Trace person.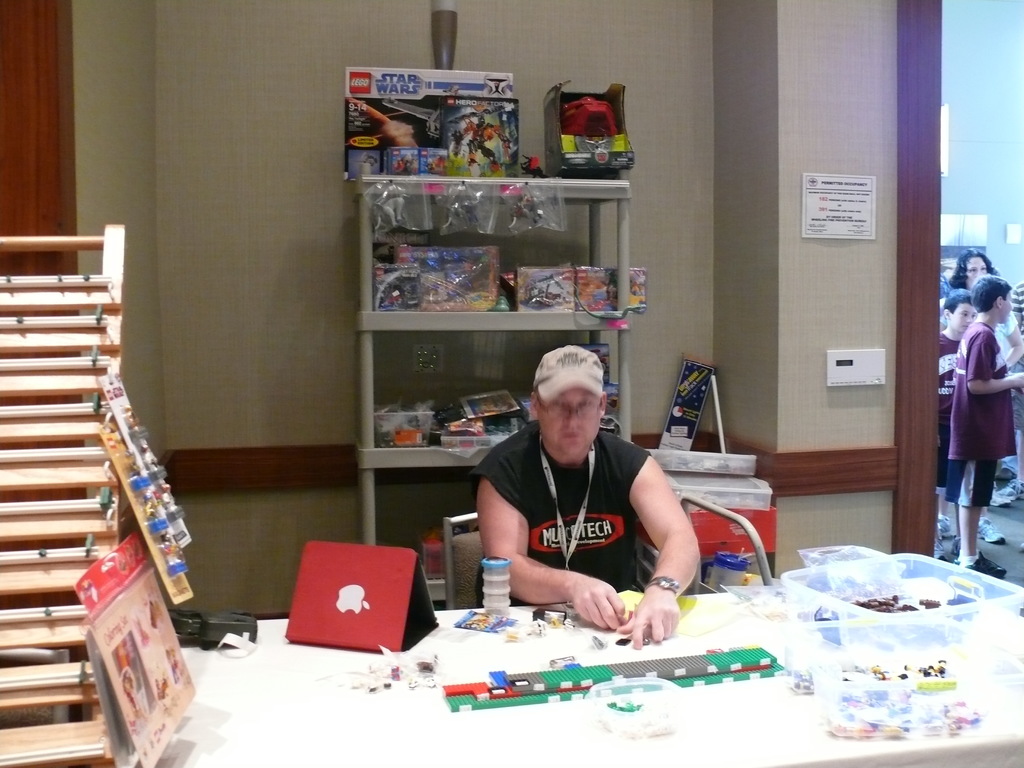
Traced to left=467, top=326, right=700, bottom=644.
